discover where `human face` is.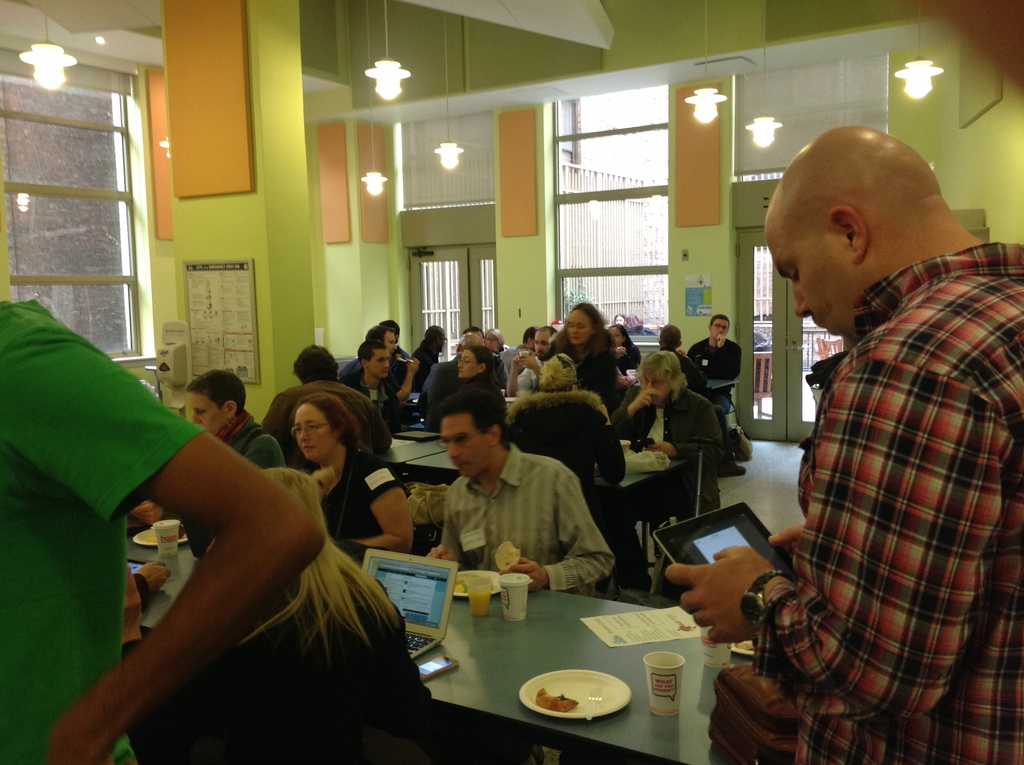
Discovered at [532,330,553,354].
